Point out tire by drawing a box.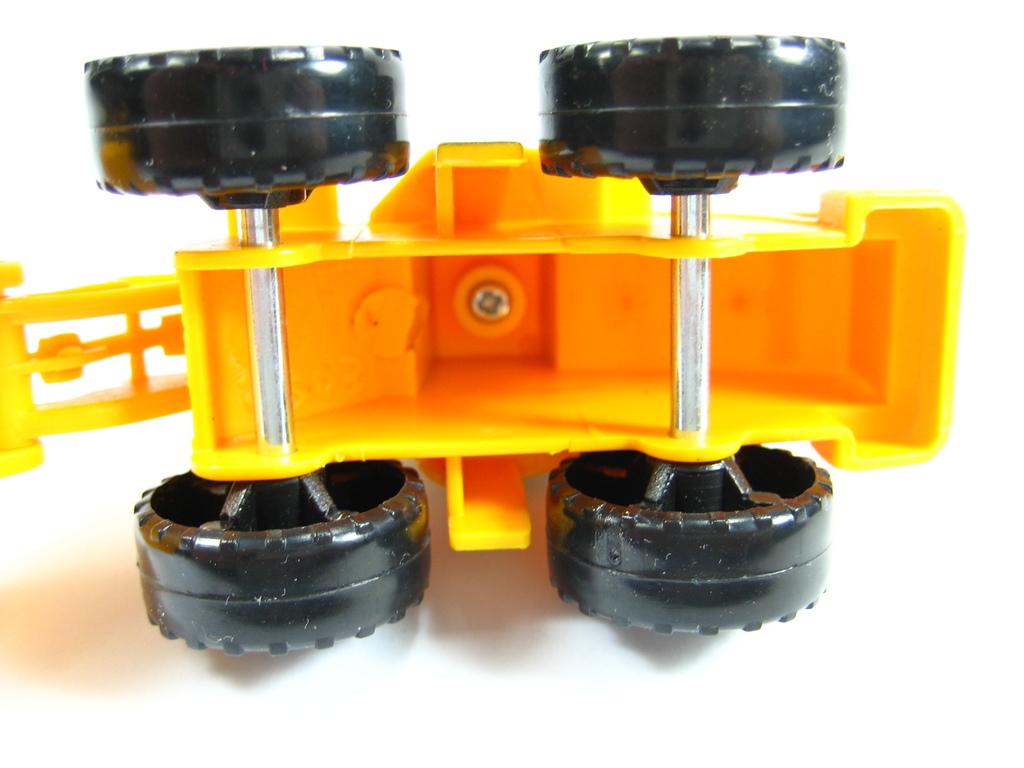
left=80, top=44, right=415, bottom=198.
